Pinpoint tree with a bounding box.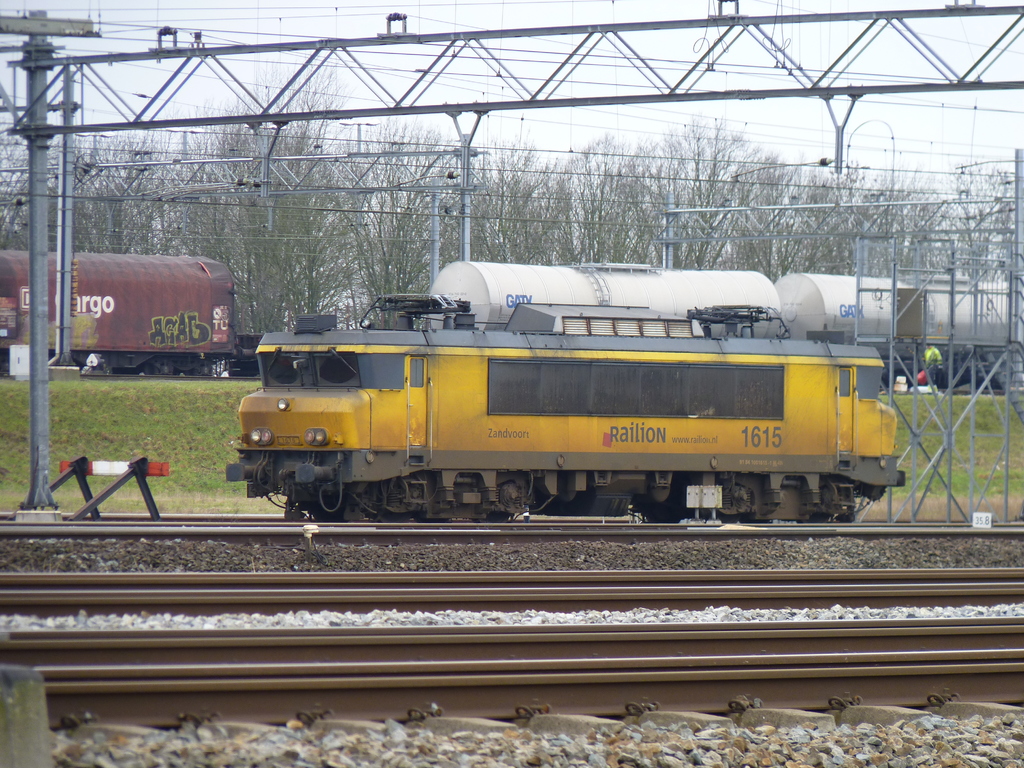
<region>193, 122, 301, 403</region>.
